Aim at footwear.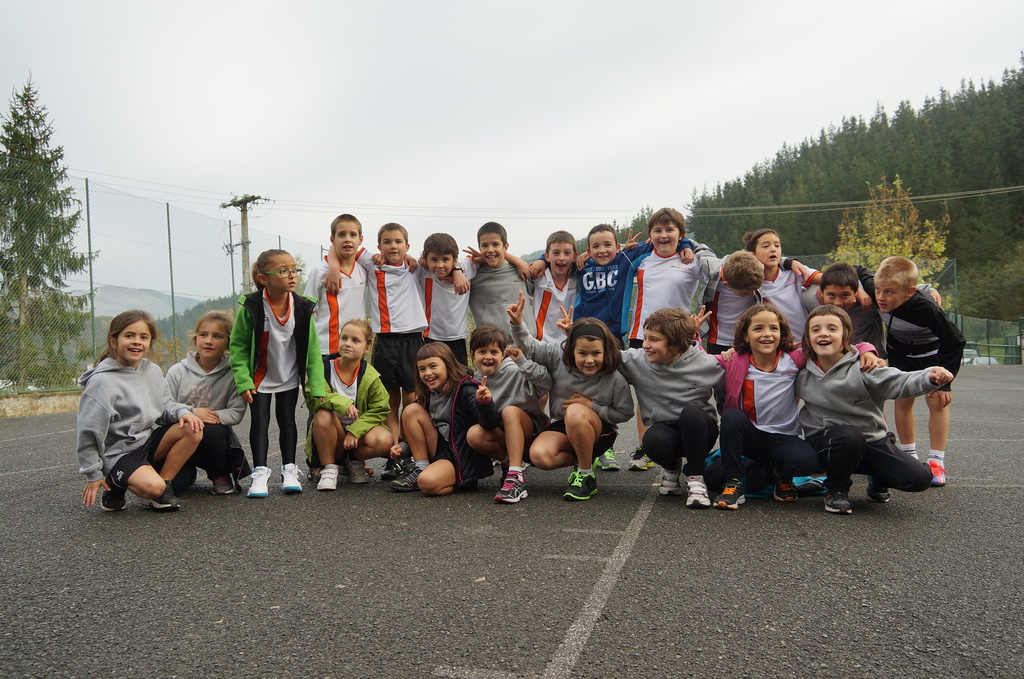
Aimed at [788,477,817,491].
